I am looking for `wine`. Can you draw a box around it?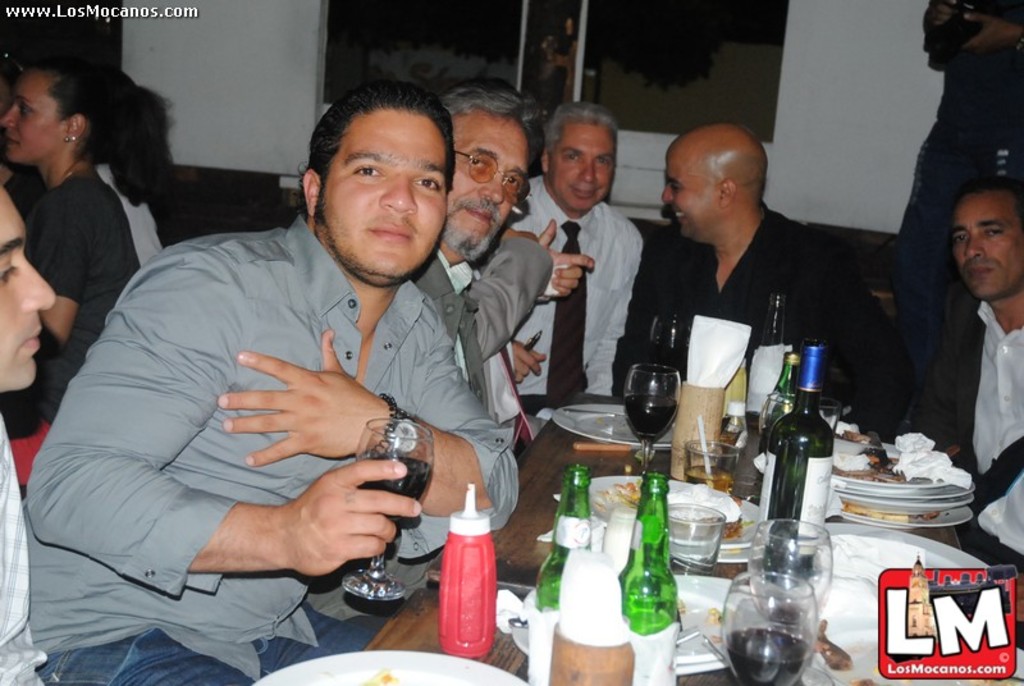
Sure, the bounding box is 719,619,818,685.
